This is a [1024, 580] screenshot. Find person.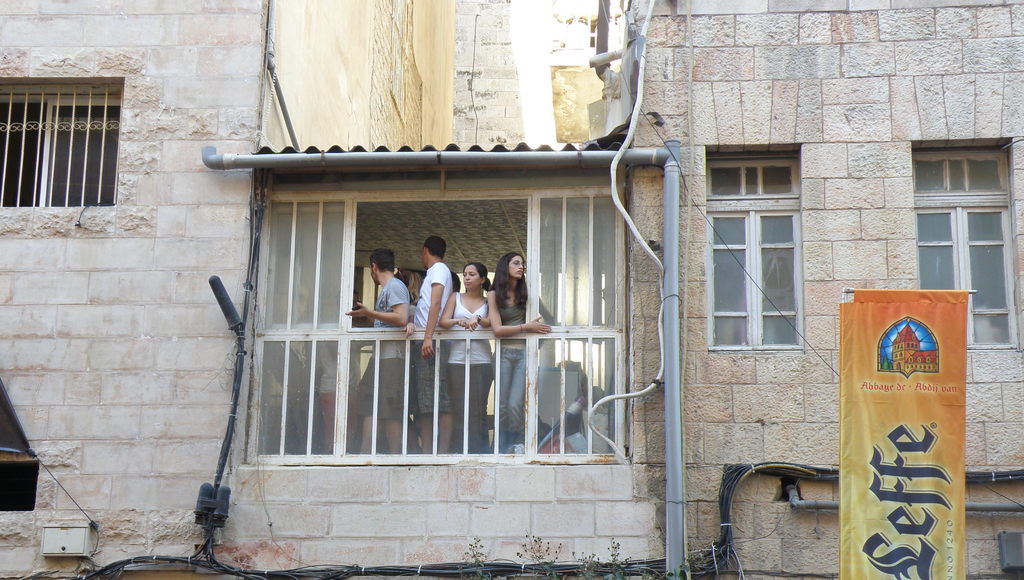
Bounding box: {"left": 489, "top": 251, "right": 559, "bottom": 454}.
